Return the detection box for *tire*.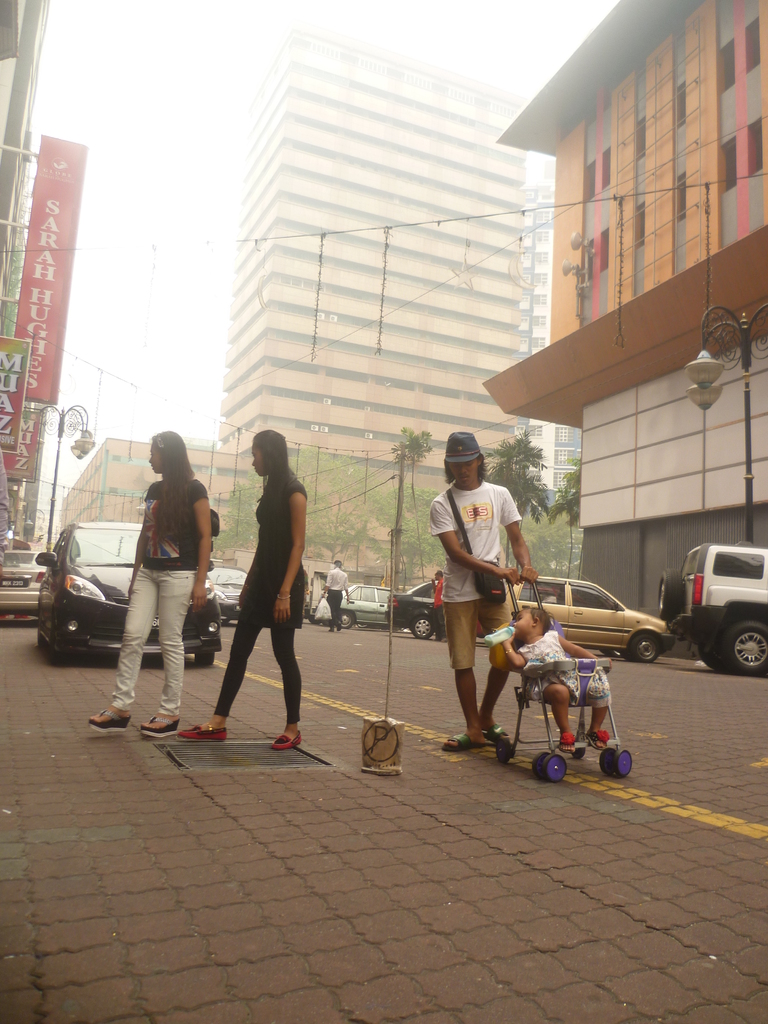
{"x1": 660, "y1": 573, "x2": 688, "y2": 623}.
